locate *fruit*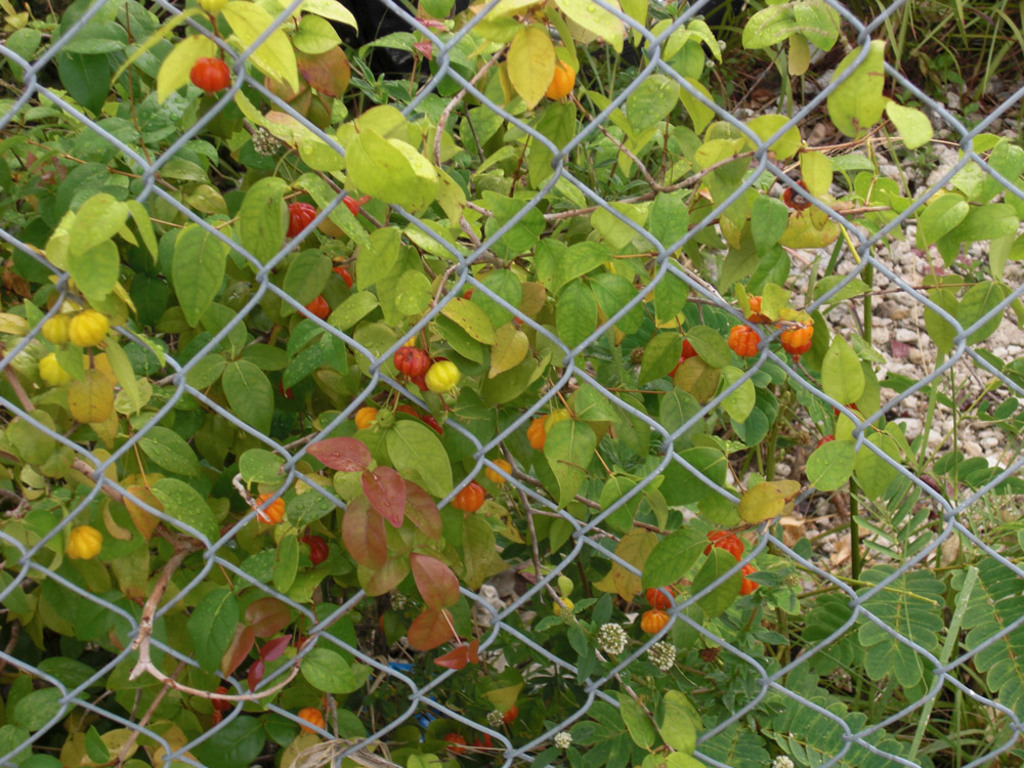
l=440, t=483, r=483, b=518
